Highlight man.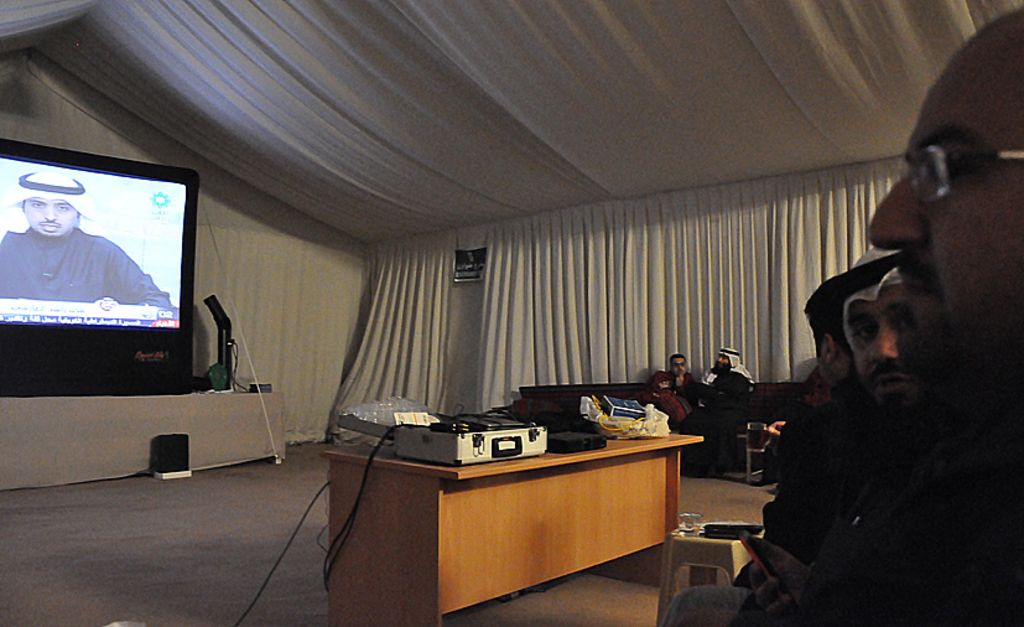
Highlighted region: (802,79,1023,572).
